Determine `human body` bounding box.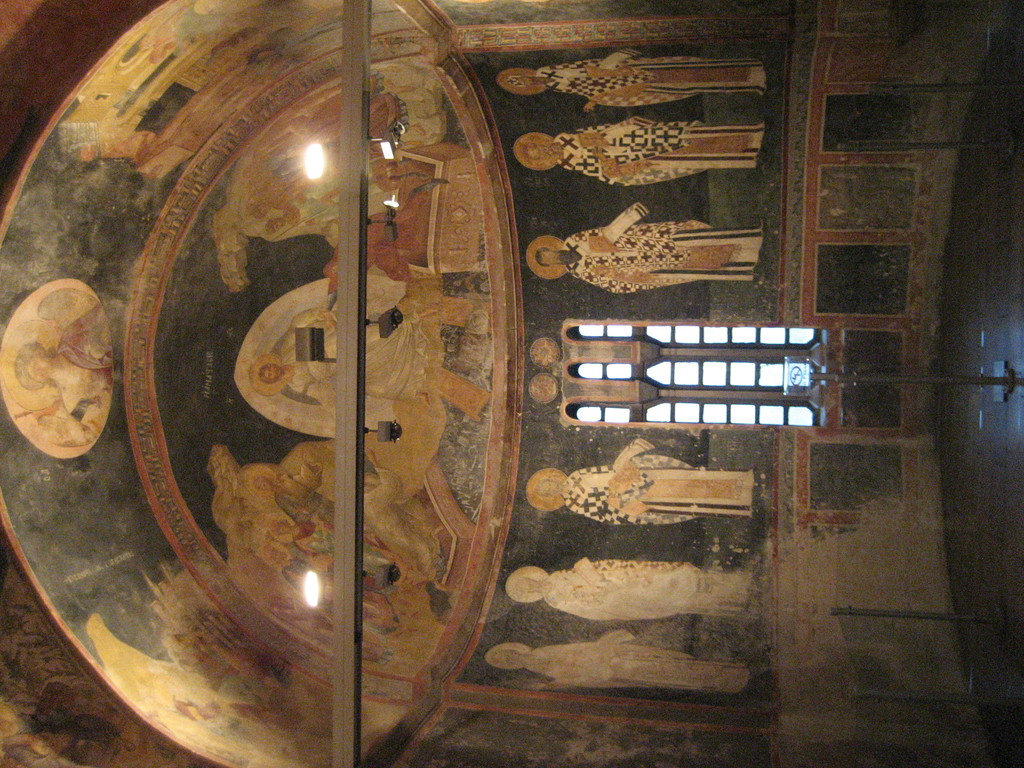
Determined: {"x1": 564, "y1": 202, "x2": 765, "y2": 296}.
